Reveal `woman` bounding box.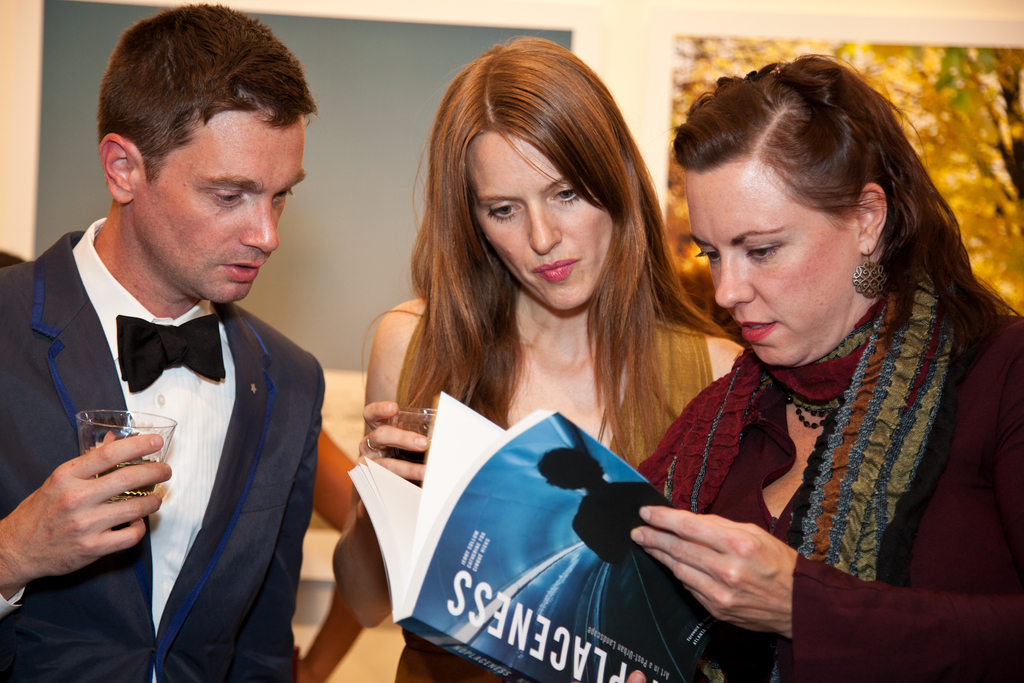
Revealed: (333, 30, 753, 682).
